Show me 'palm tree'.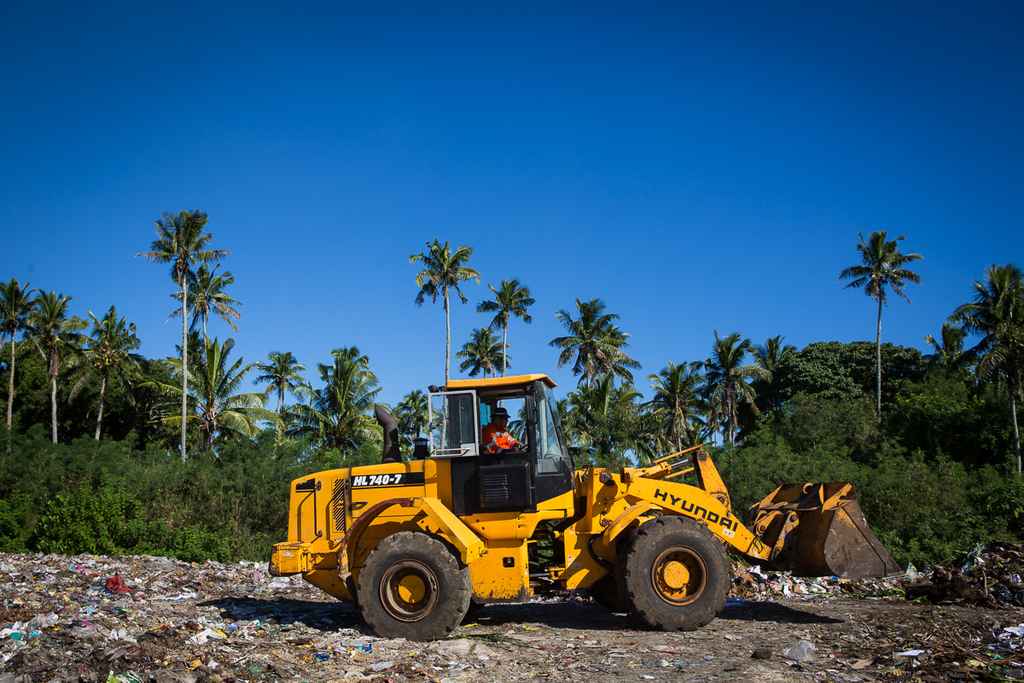
'palm tree' is here: 449/329/503/390.
